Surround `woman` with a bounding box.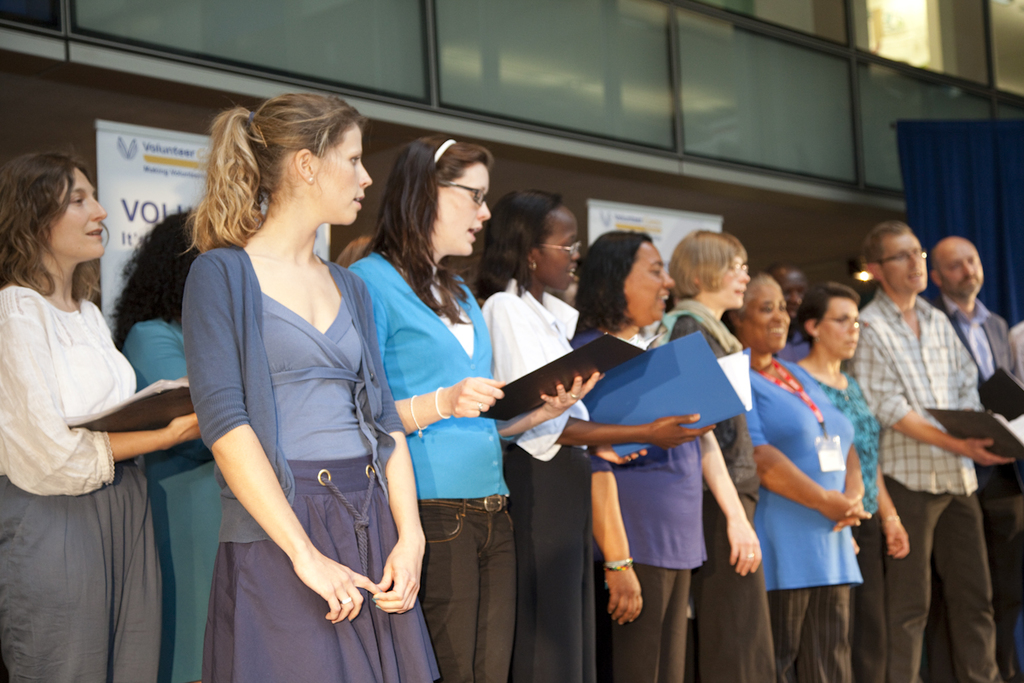
rect(116, 202, 223, 676).
